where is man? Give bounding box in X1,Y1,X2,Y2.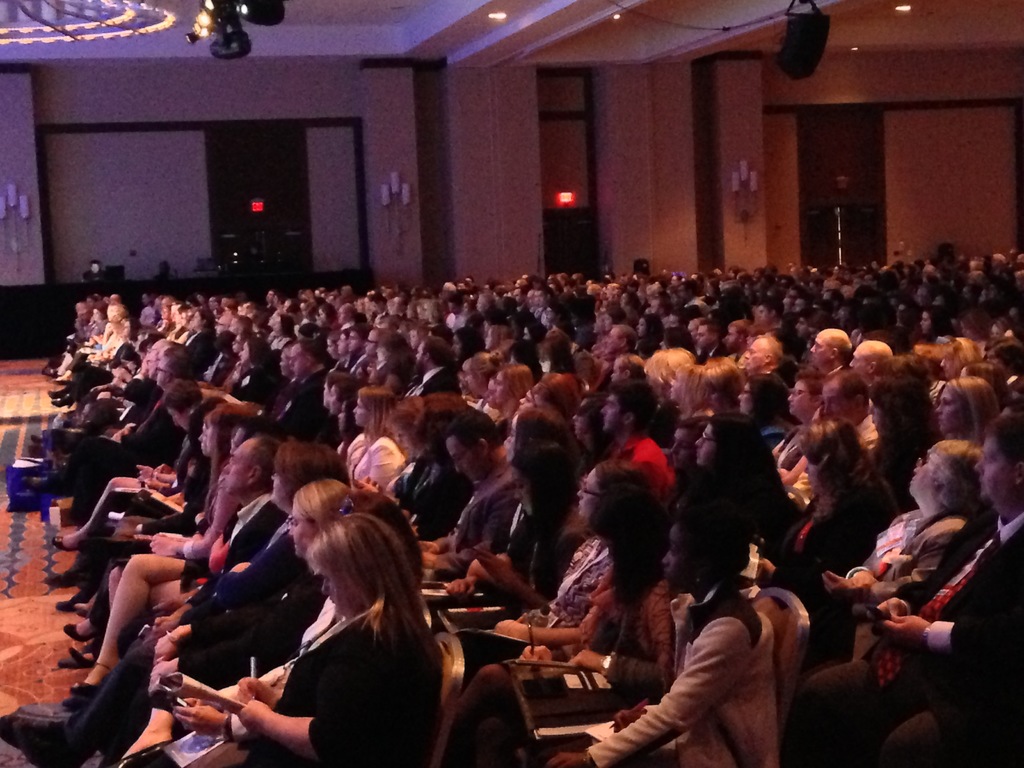
812,328,850,369.
